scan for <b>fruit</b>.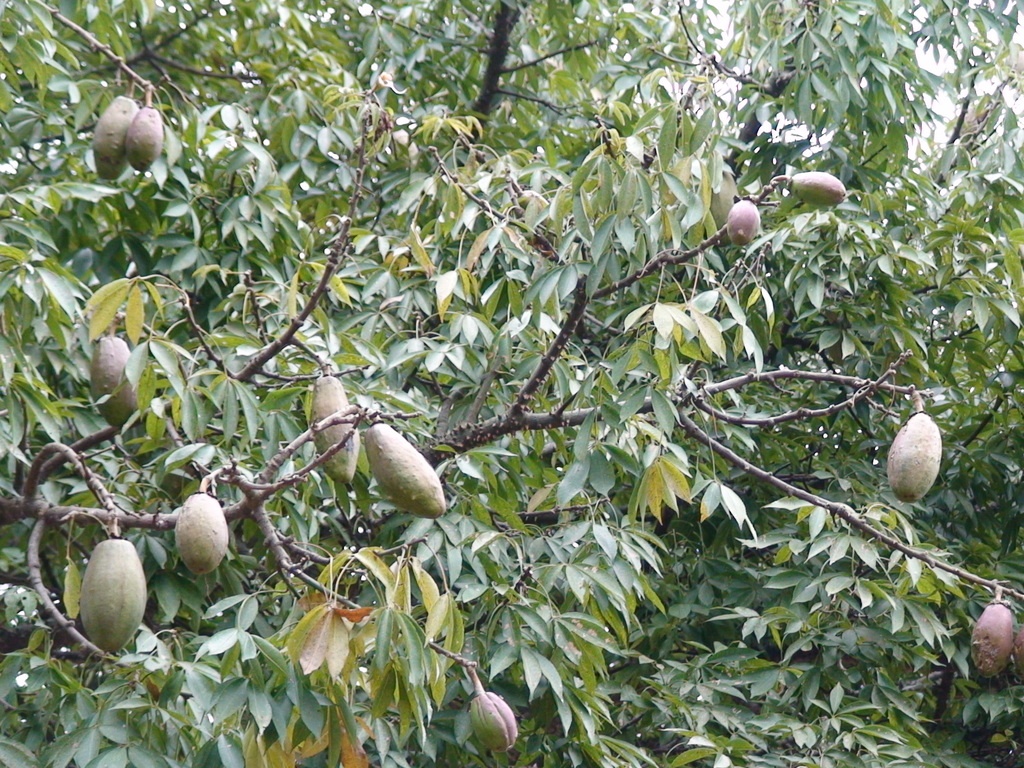
Scan result: {"x1": 308, "y1": 375, "x2": 360, "y2": 484}.
